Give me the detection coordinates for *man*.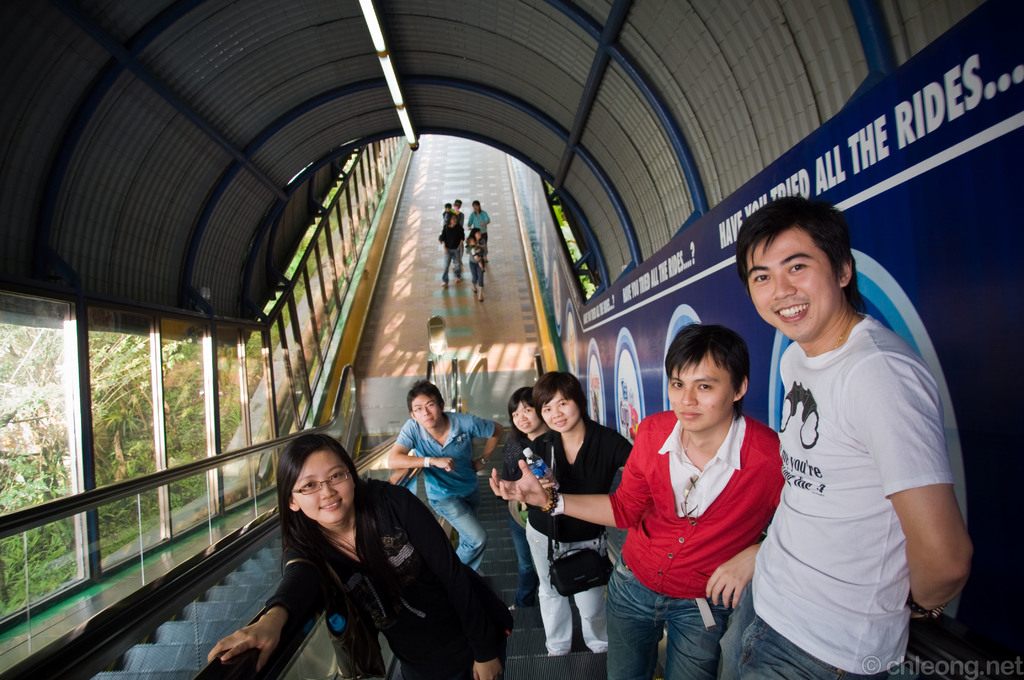
detection(734, 185, 964, 679).
